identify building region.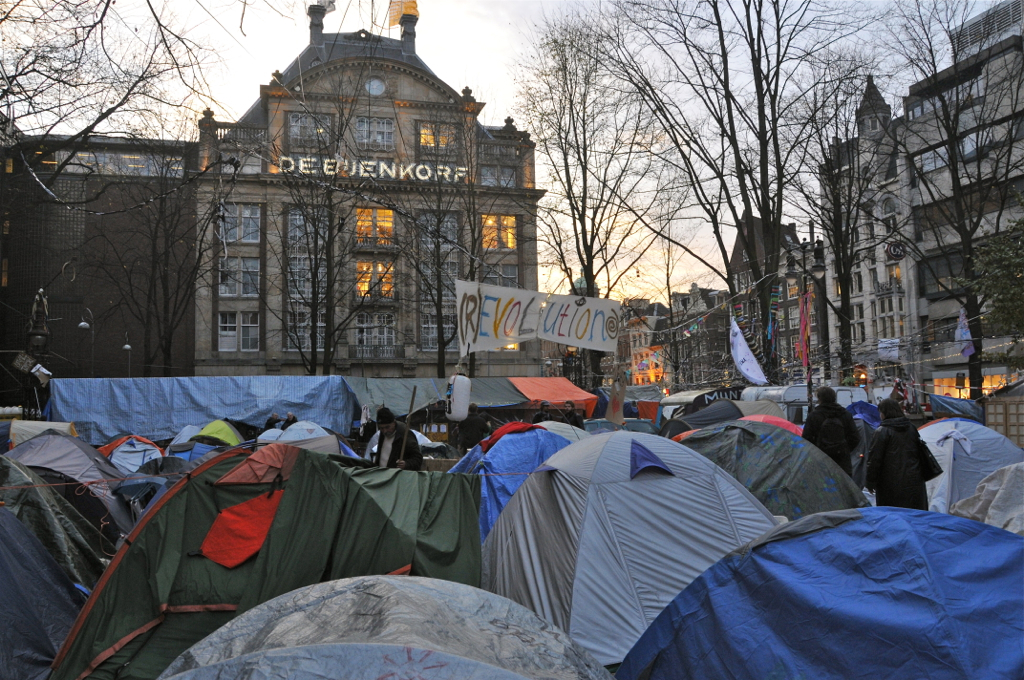
Region: [0, 0, 544, 357].
